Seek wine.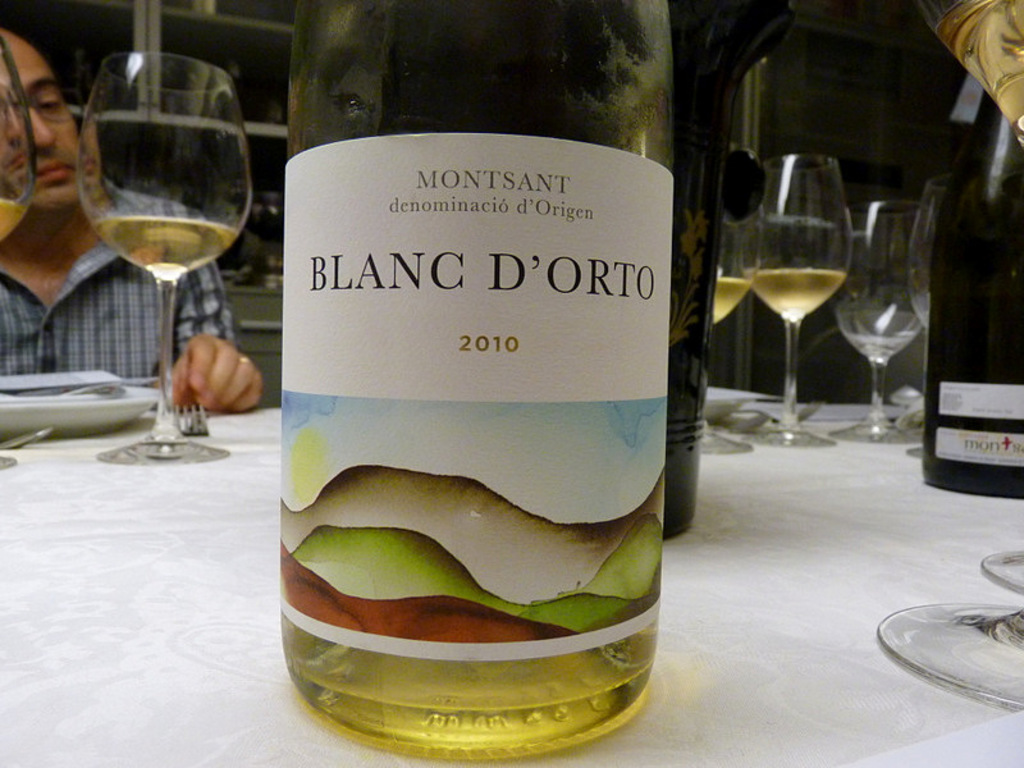
88/214/239/287.
